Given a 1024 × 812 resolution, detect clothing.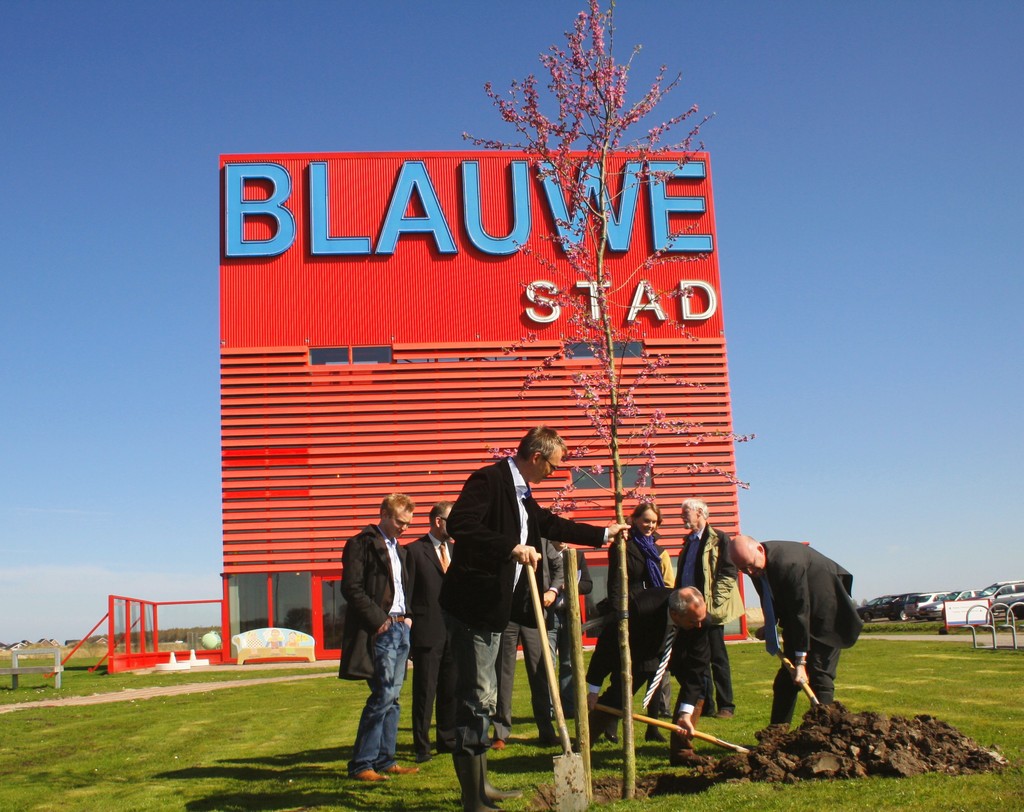
330 481 424 761.
